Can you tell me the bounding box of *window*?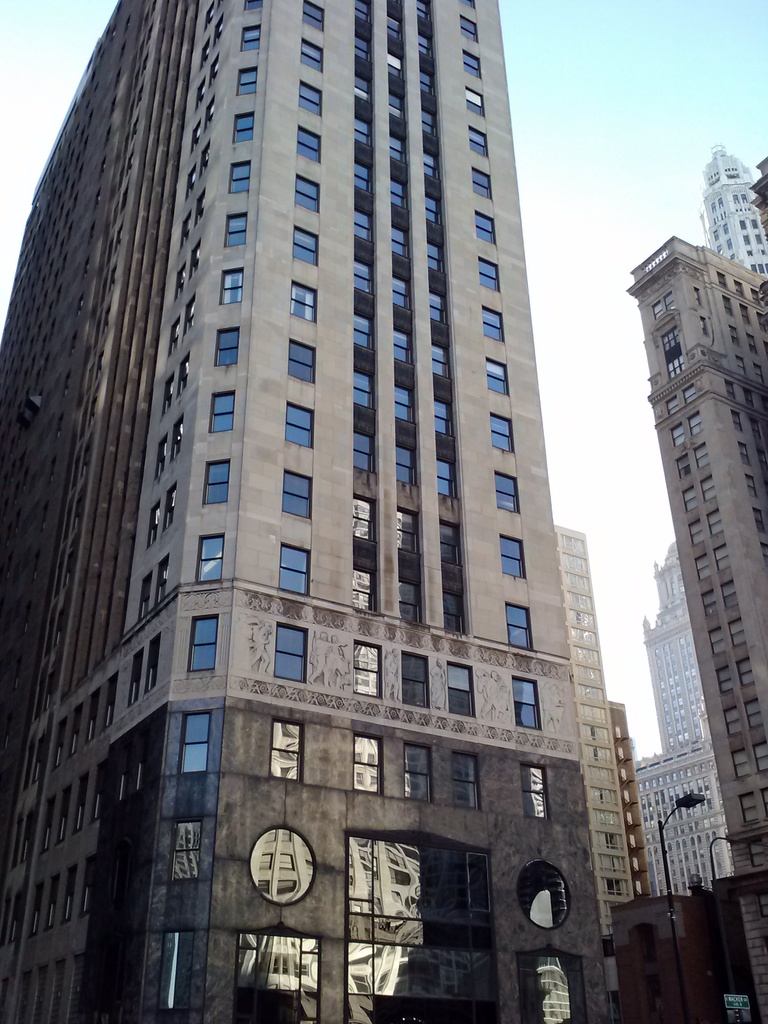
pyautogui.locateOnScreen(480, 306, 508, 345).
